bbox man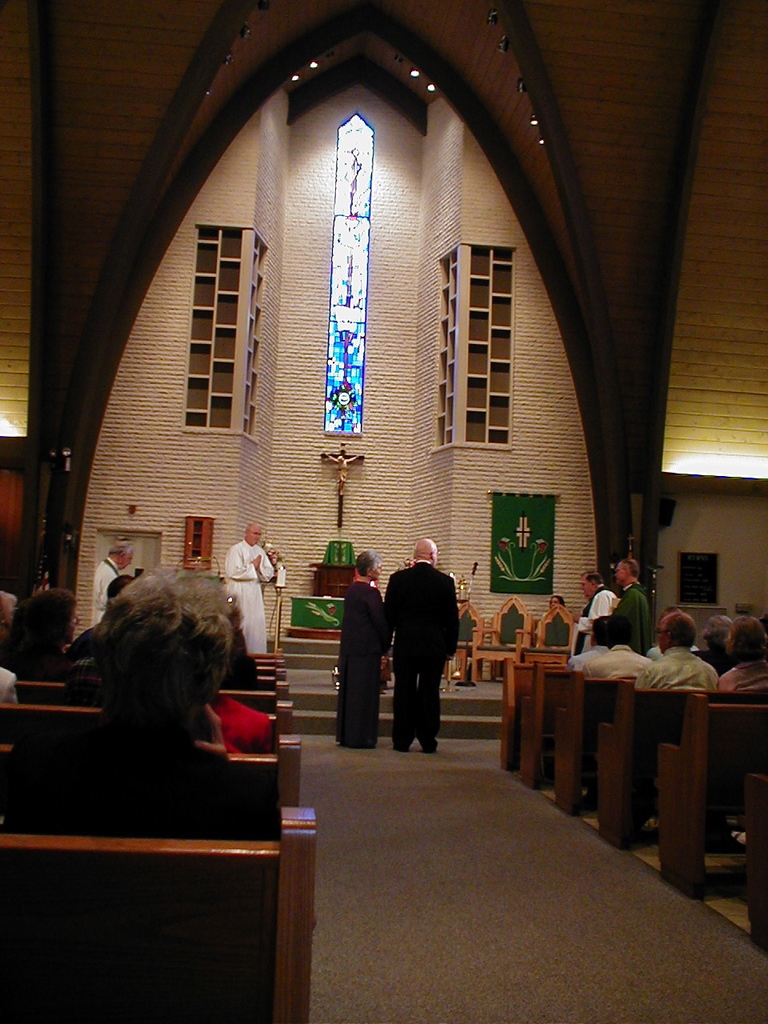
Rect(591, 557, 649, 652)
